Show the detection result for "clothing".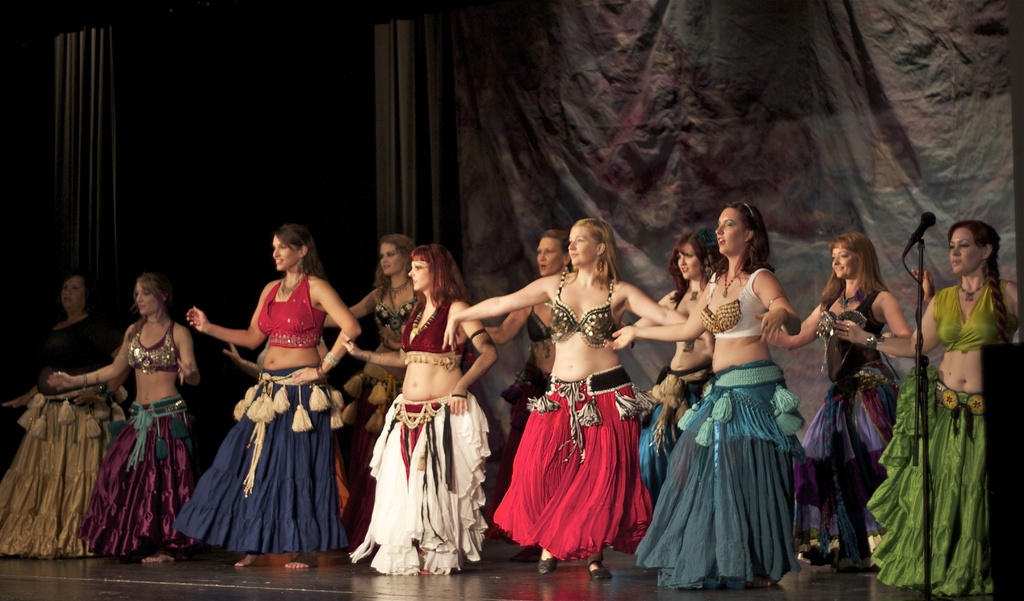
Rect(80, 393, 198, 558).
